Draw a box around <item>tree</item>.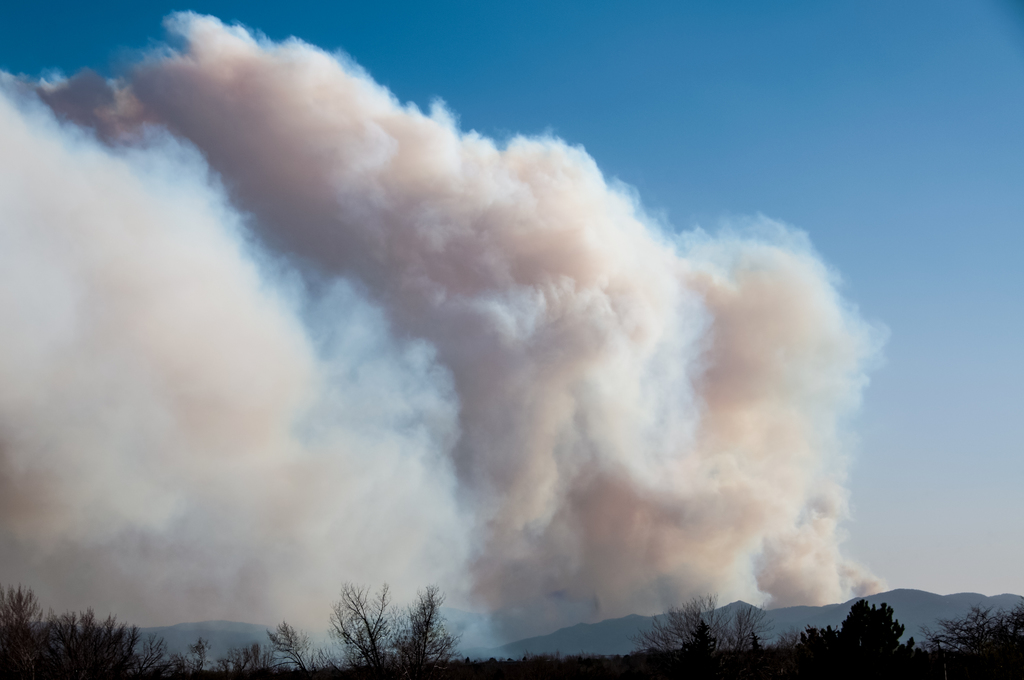
(328,586,460,676).
